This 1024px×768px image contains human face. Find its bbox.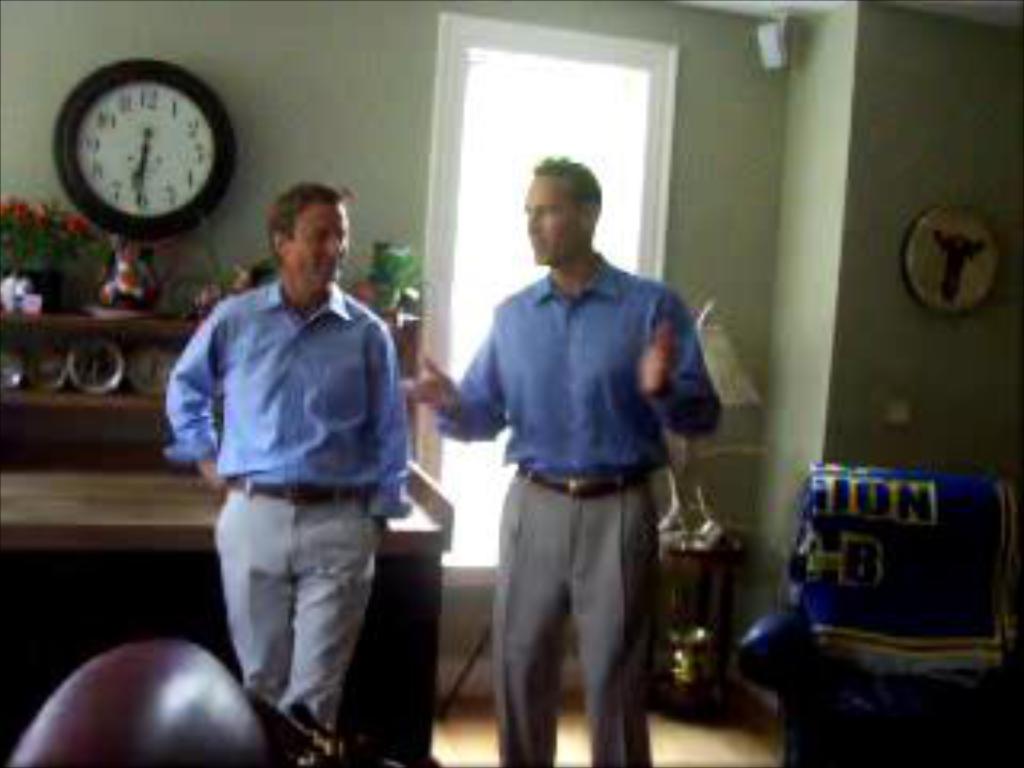
<bbox>531, 189, 576, 262</bbox>.
